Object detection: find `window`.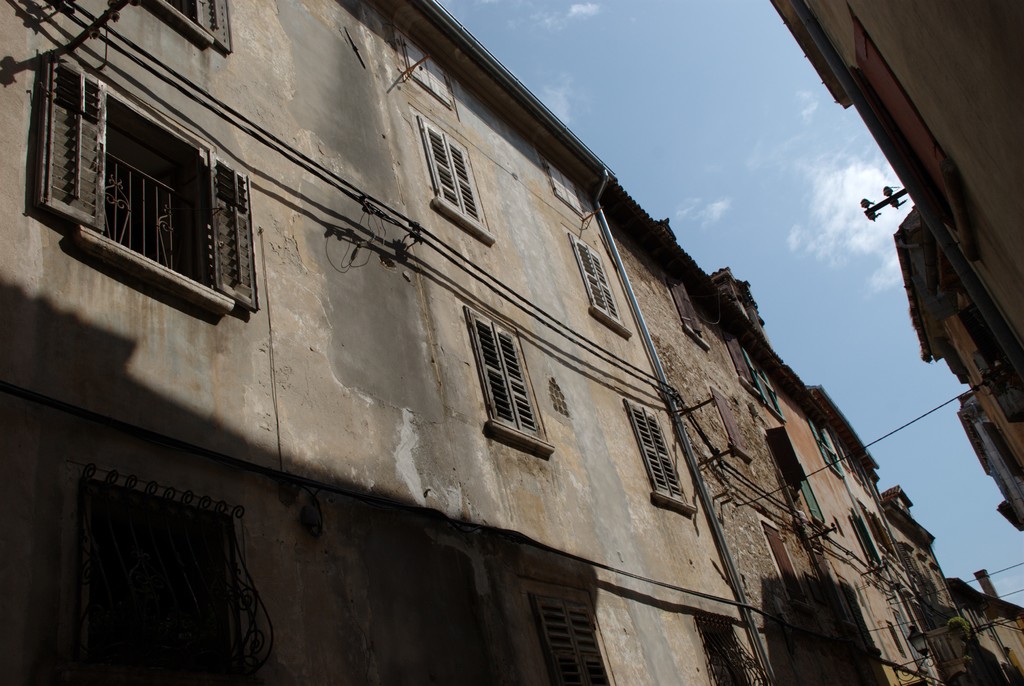
(x1=800, y1=470, x2=824, y2=534).
